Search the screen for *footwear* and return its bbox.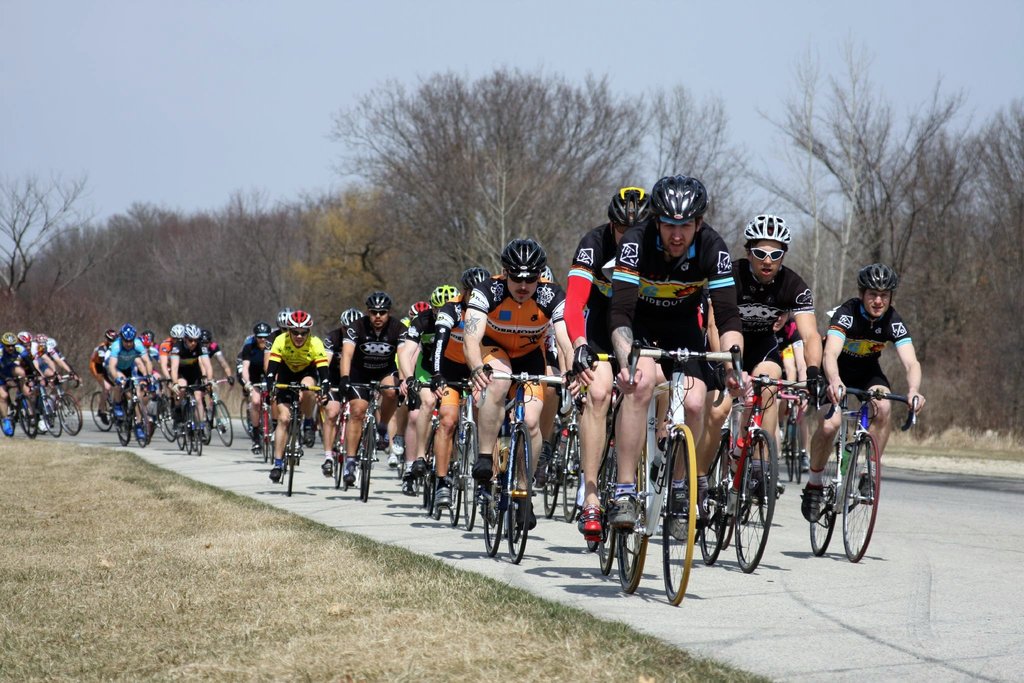
Found: [left=434, top=488, right=447, bottom=504].
